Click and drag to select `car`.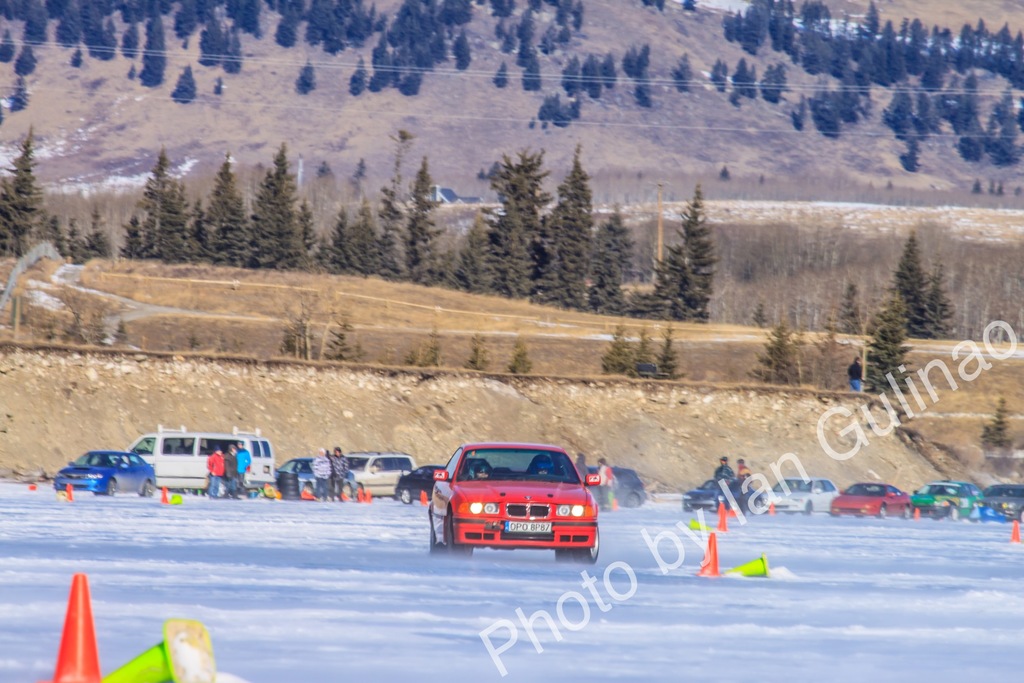
Selection: Rect(970, 482, 1023, 522).
